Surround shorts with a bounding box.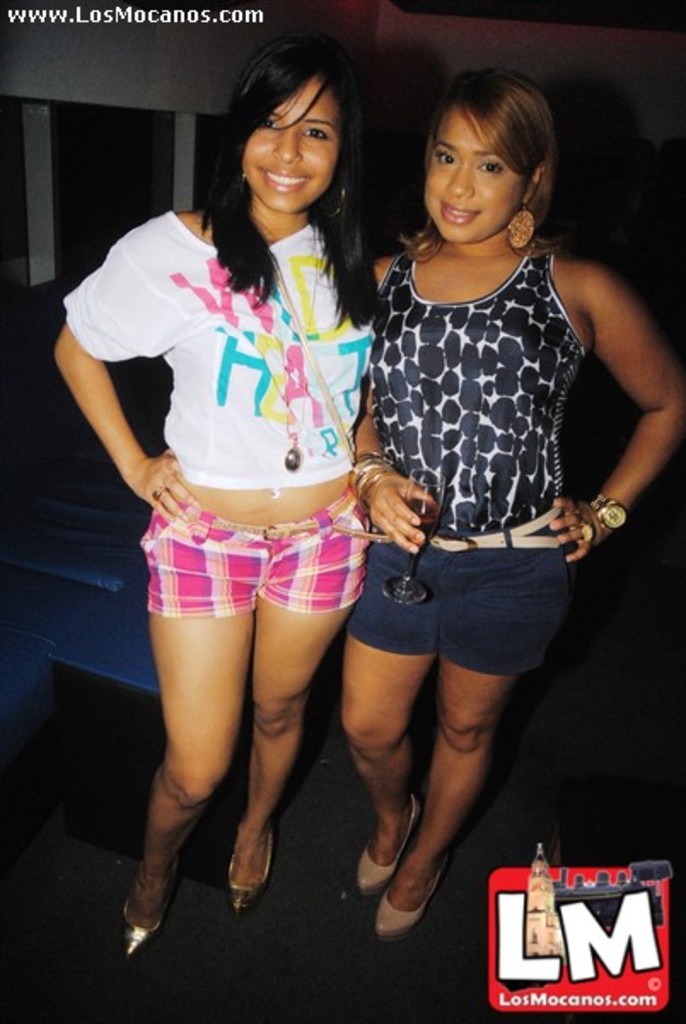
x1=142 y1=514 x2=381 y2=625.
